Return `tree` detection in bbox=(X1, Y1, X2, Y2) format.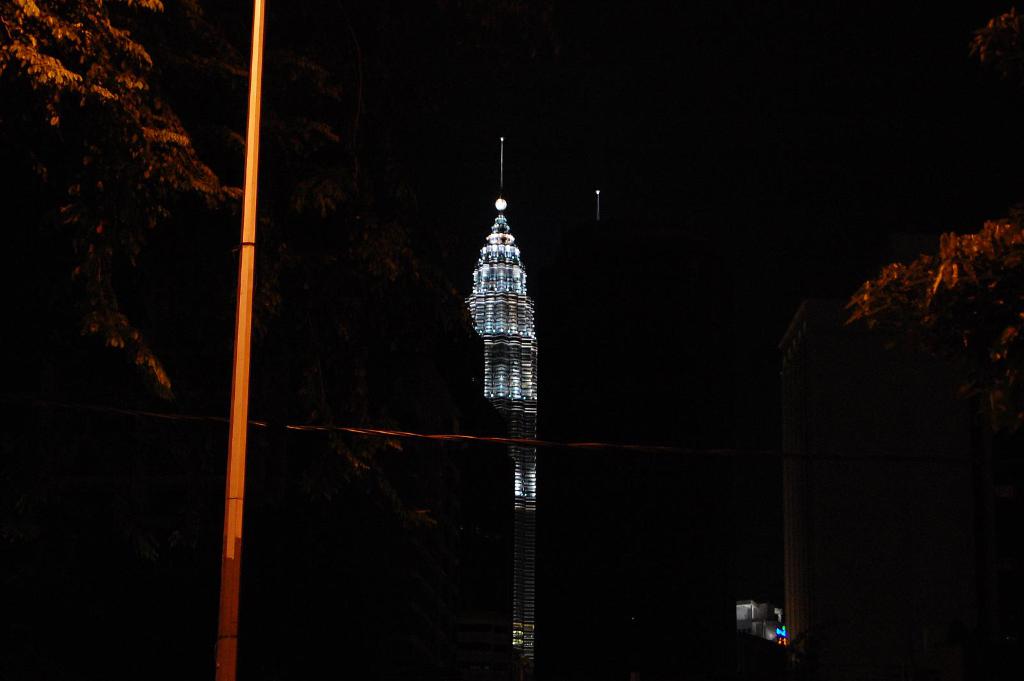
bbox=(832, 200, 1016, 390).
